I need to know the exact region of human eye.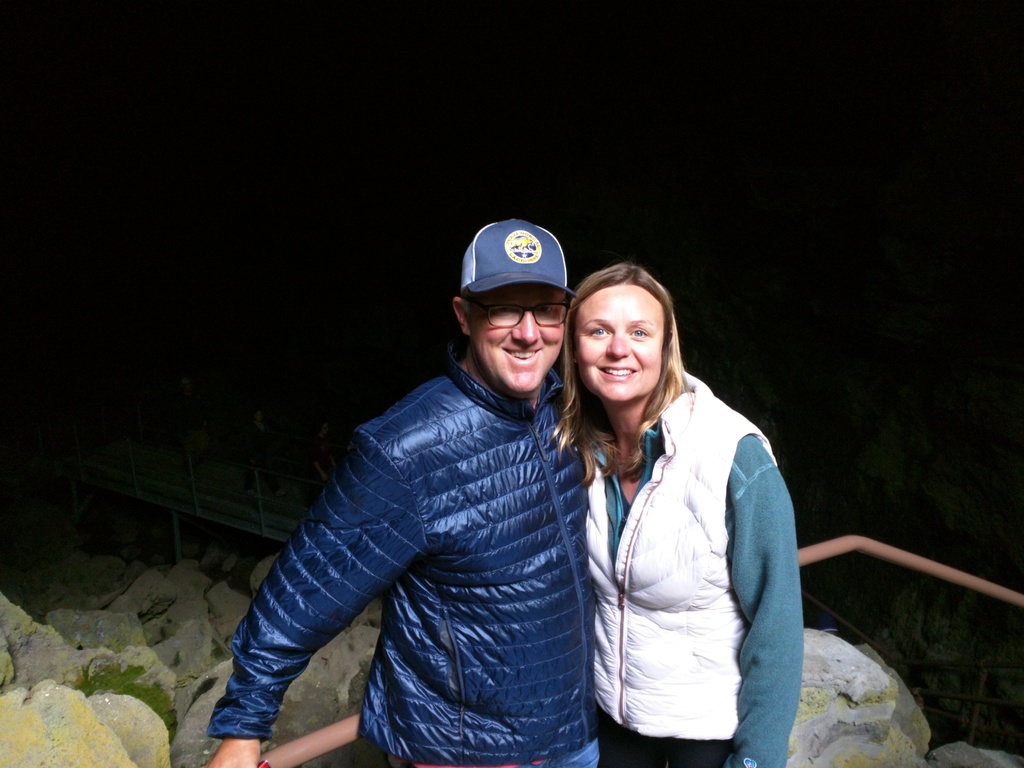
Region: [495, 305, 515, 316].
